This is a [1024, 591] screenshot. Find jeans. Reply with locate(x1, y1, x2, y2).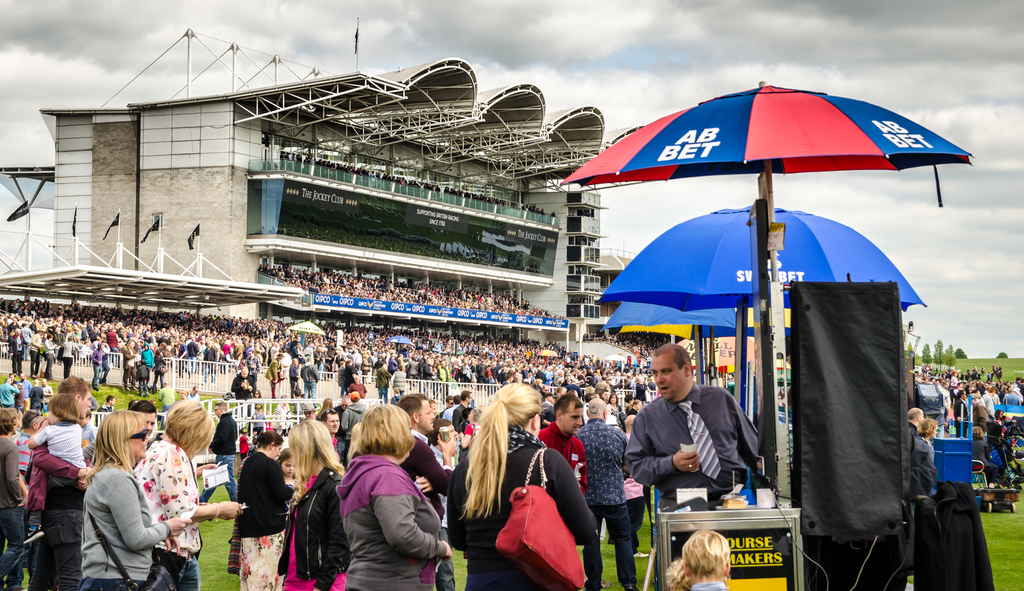
locate(10, 350, 24, 374).
